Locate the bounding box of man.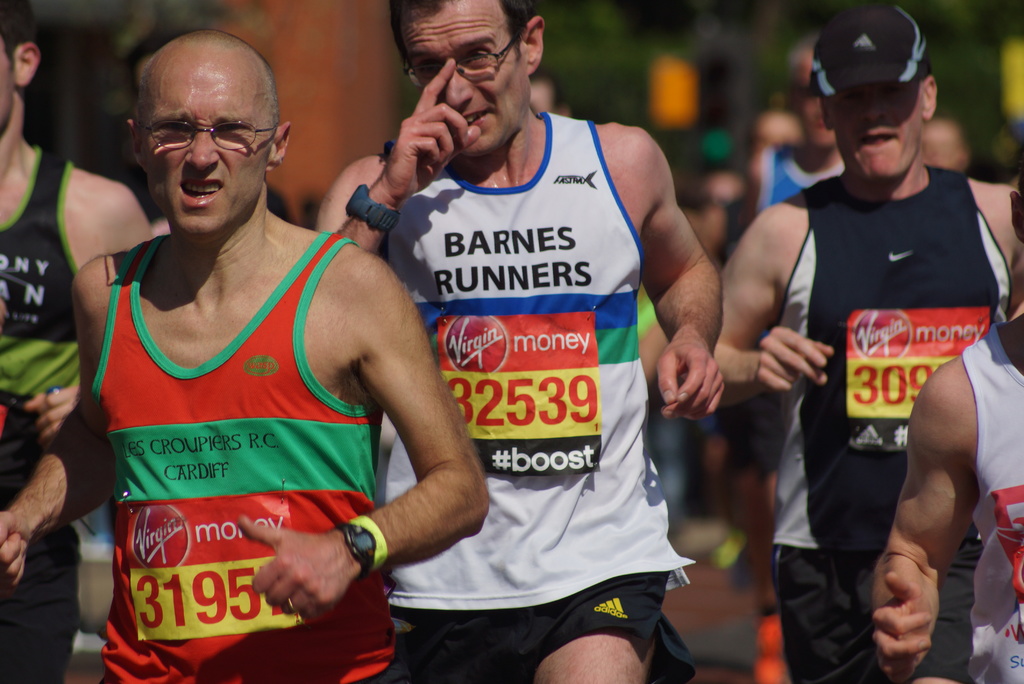
Bounding box: 67/31/494/683.
